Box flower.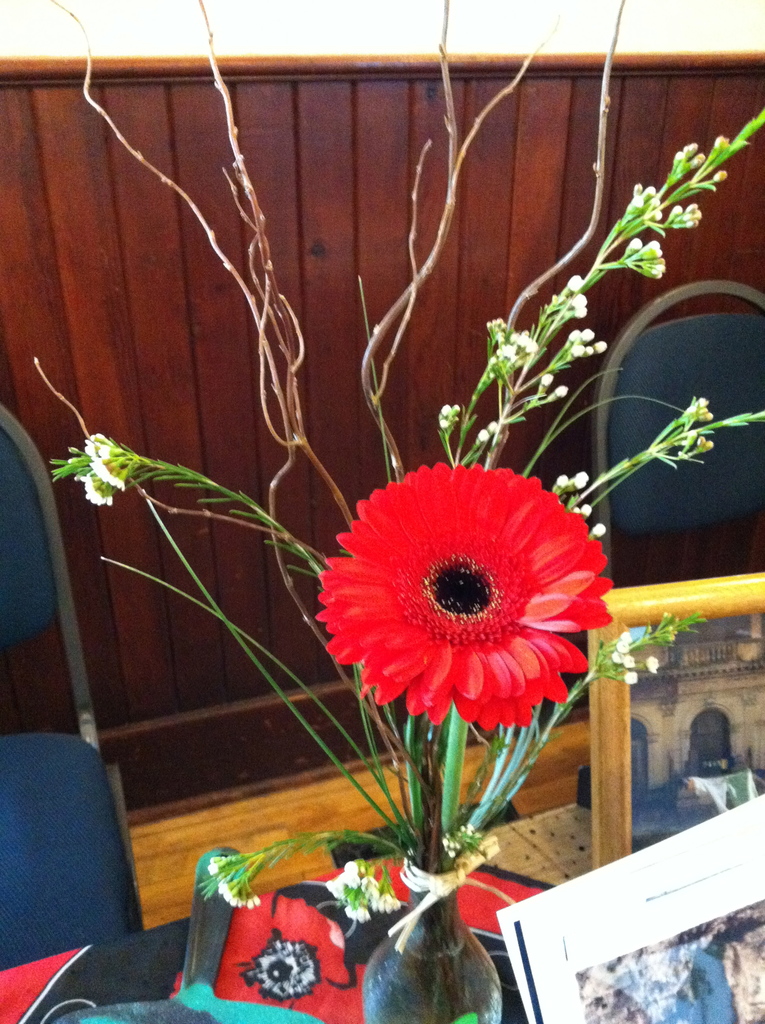
locate(294, 457, 631, 736).
